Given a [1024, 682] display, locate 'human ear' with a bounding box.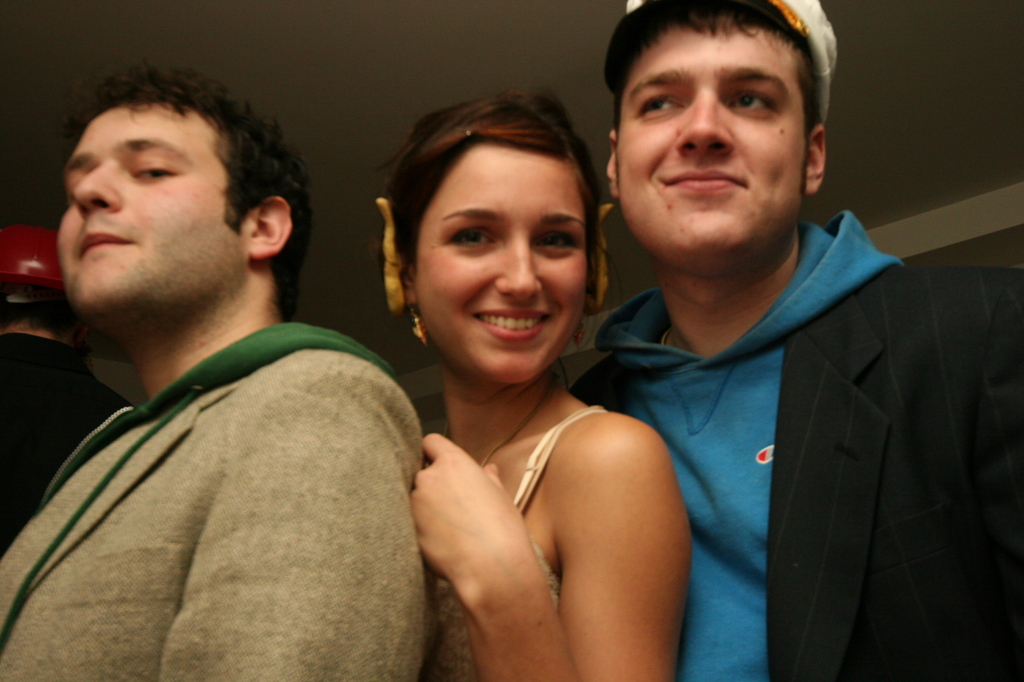
Located: [left=243, top=197, right=289, bottom=257].
